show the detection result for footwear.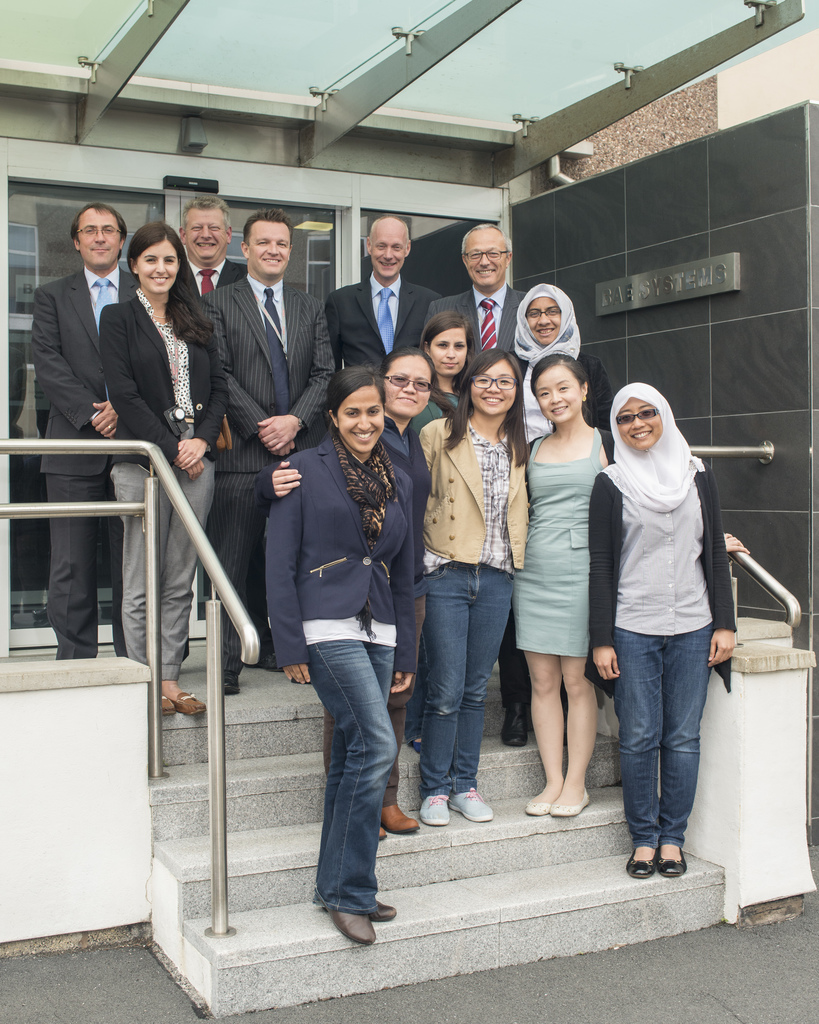
{"left": 447, "top": 786, "right": 491, "bottom": 822}.
